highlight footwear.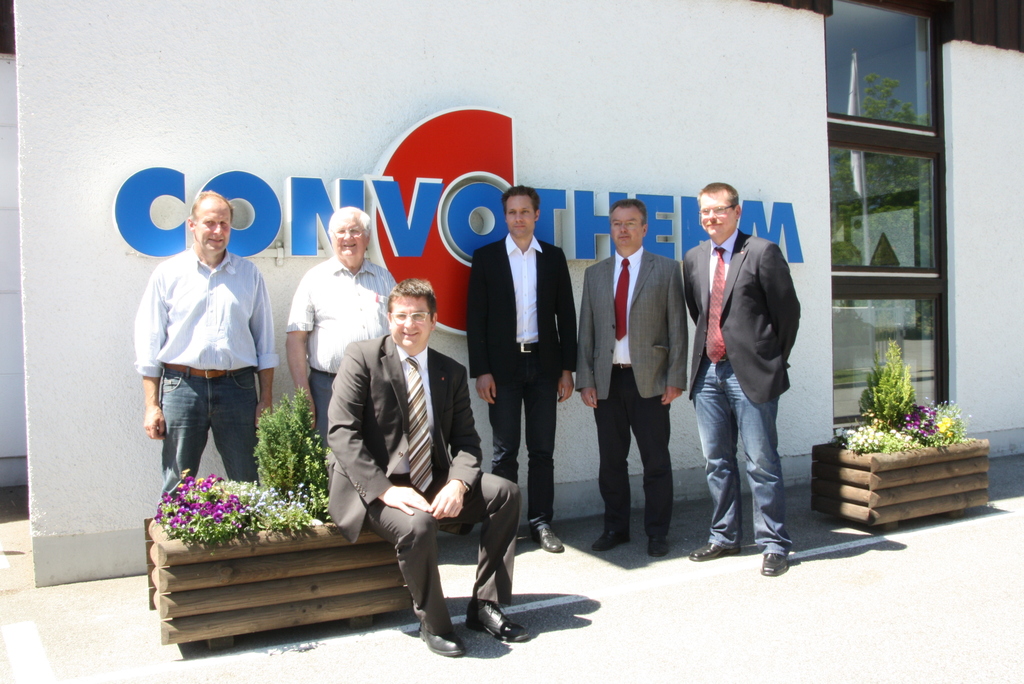
Highlighted region: [586,522,632,557].
